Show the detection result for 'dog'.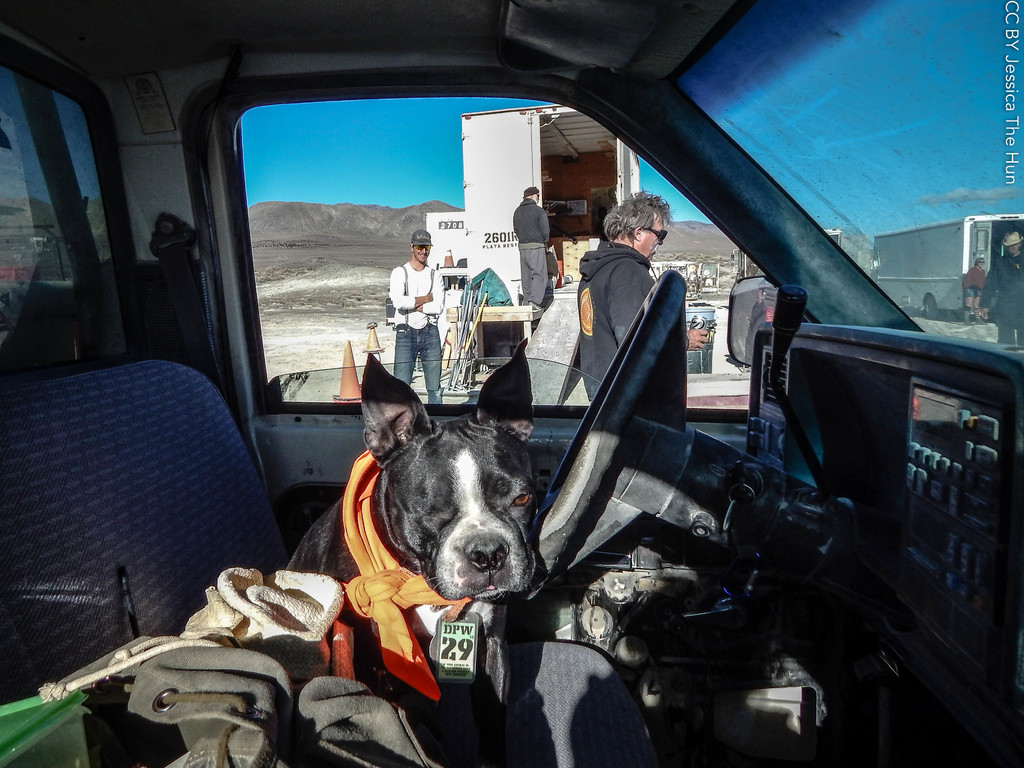
[left=283, top=336, right=550, bottom=767].
